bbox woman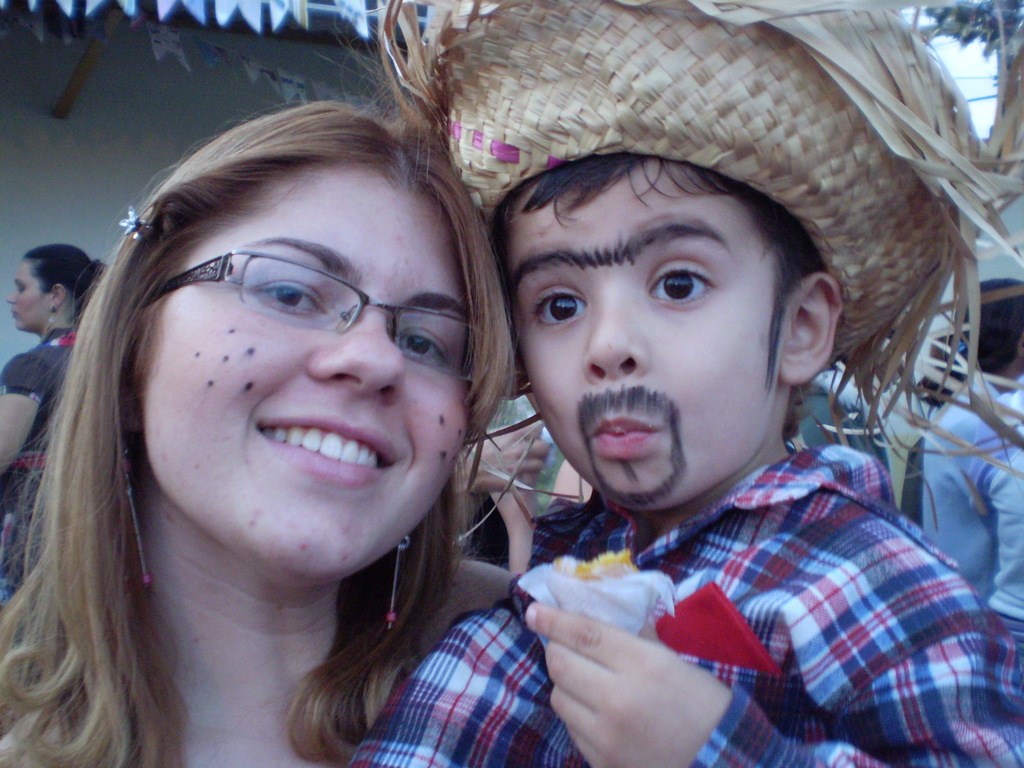
box(11, 90, 559, 767)
